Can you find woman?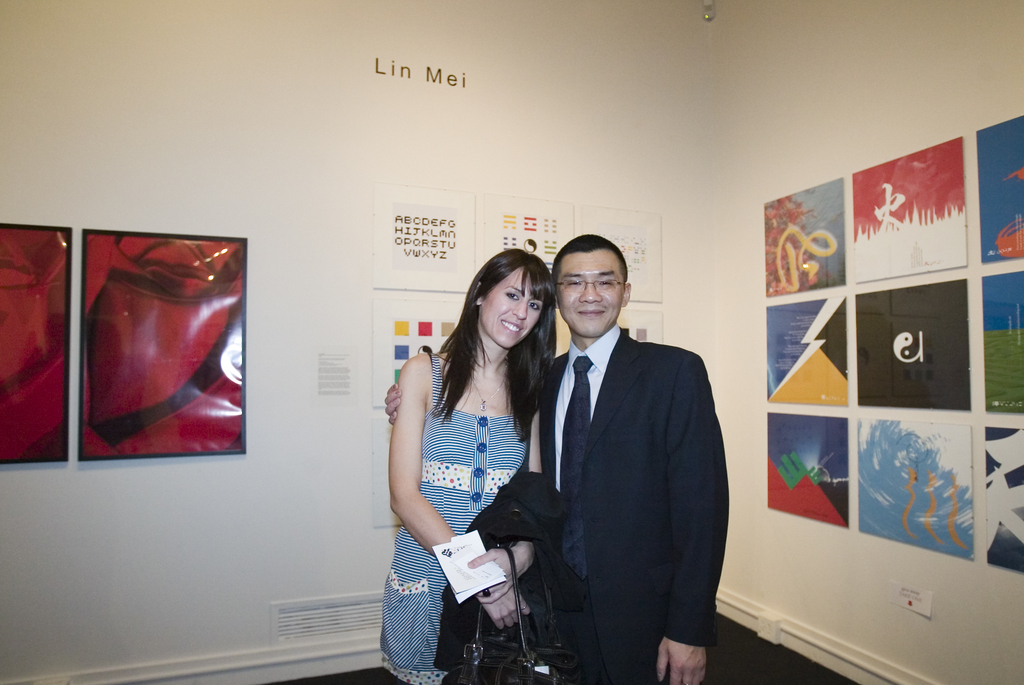
Yes, bounding box: 379 227 563 679.
